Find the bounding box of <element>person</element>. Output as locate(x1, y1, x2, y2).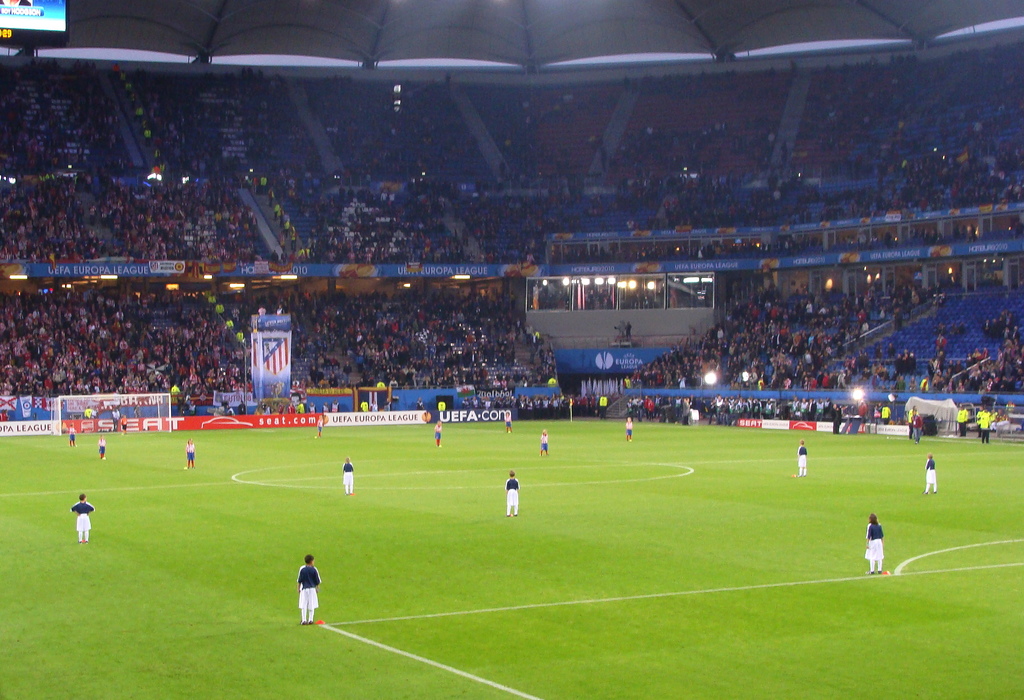
locate(953, 400, 968, 435).
